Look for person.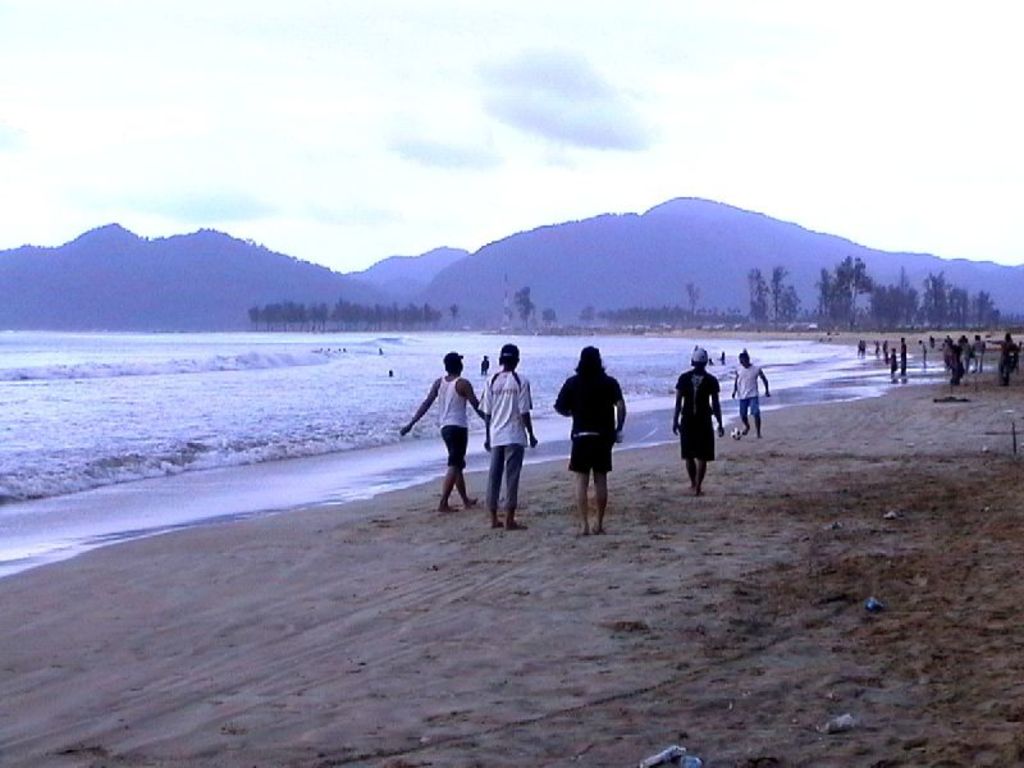
Found: 476/340/538/532.
